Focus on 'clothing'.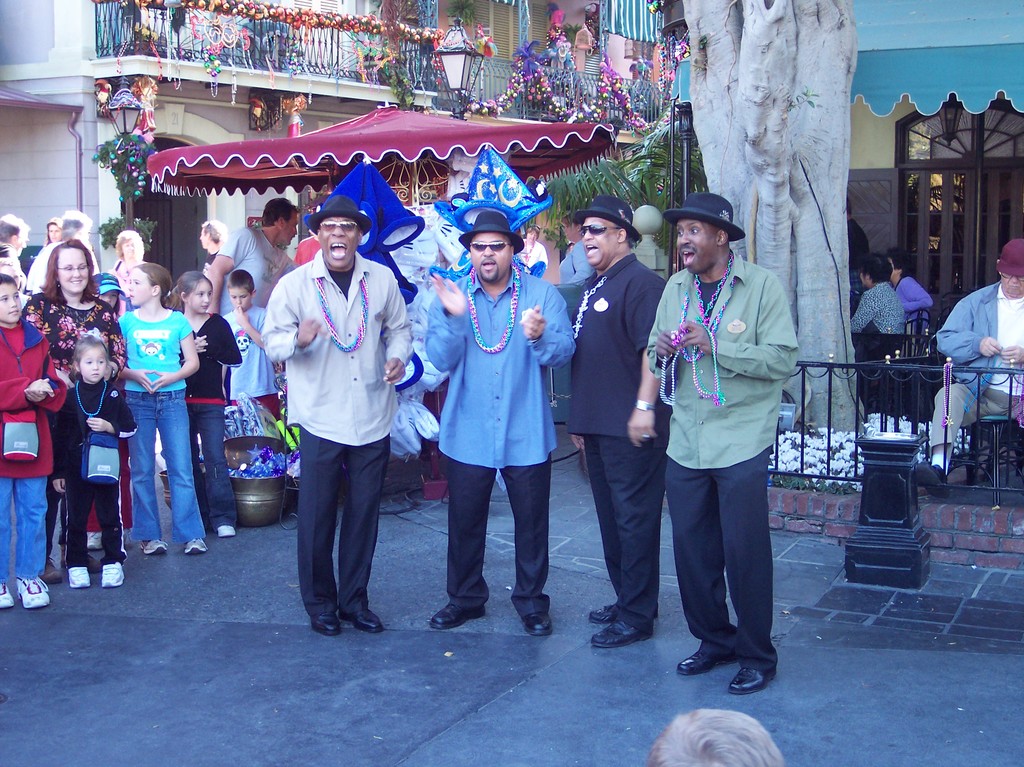
Focused at select_region(225, 223, 301, 294).
